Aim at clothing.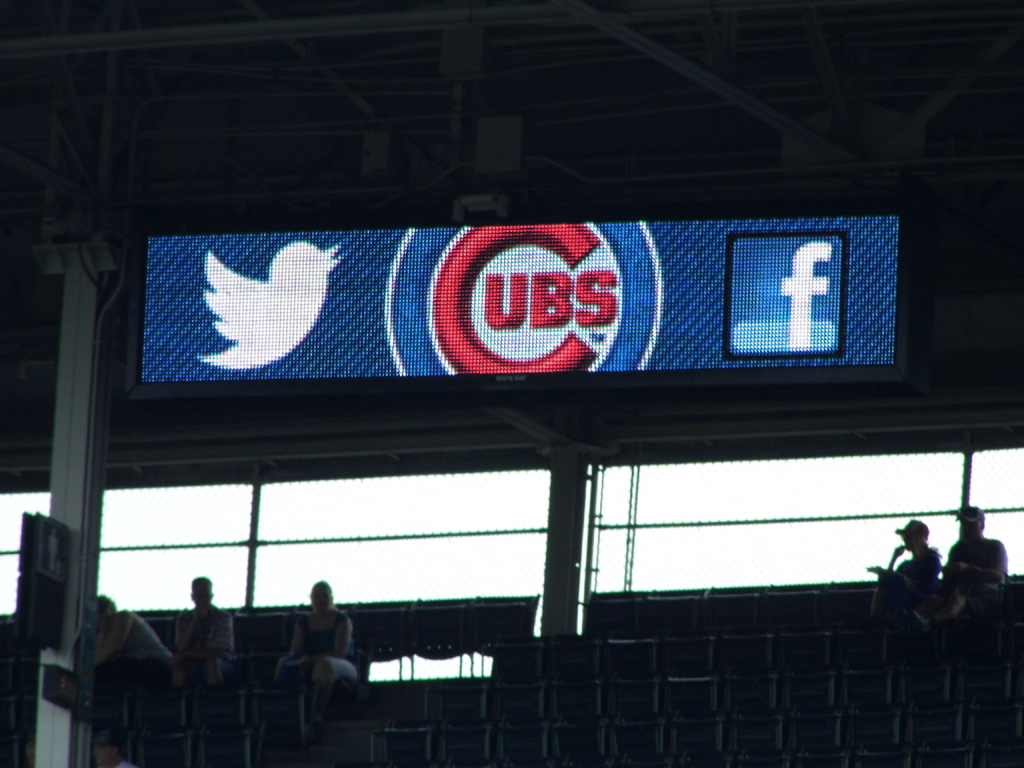
Aimed at {"x1": 943, "y1": 536, "x2": 1014, "y2": 588}.
